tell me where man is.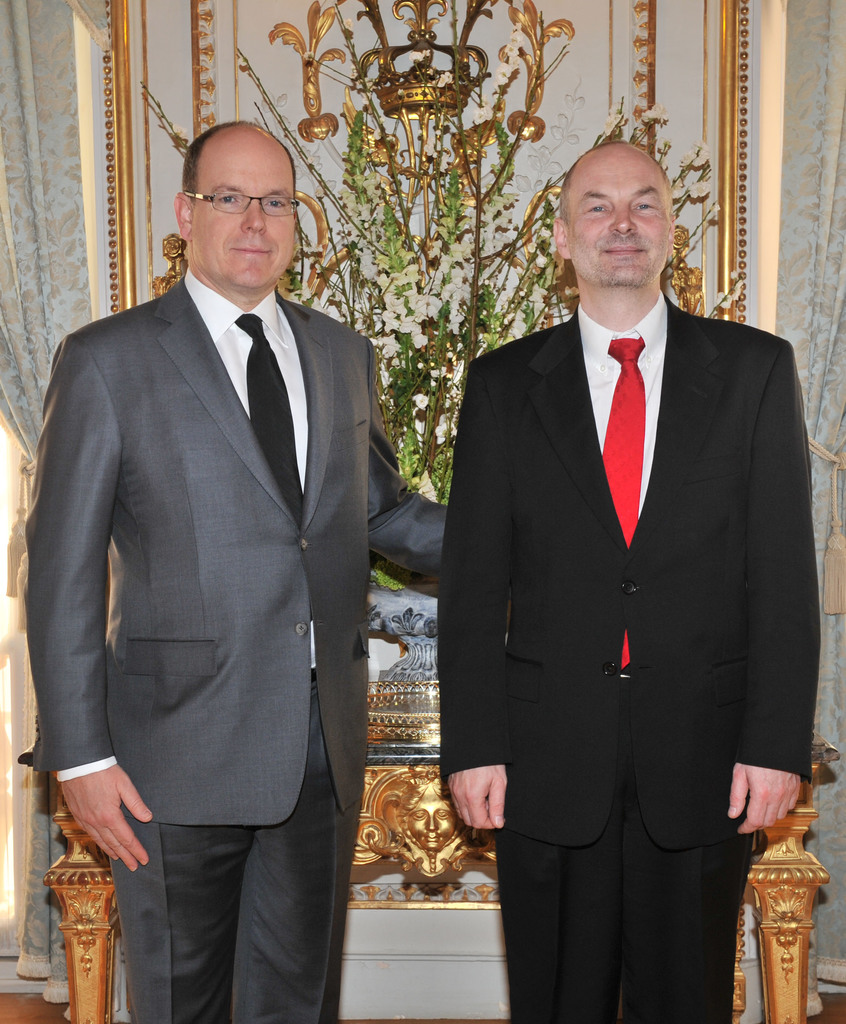
man is at bbox=[436, 143, 825, 1023].
